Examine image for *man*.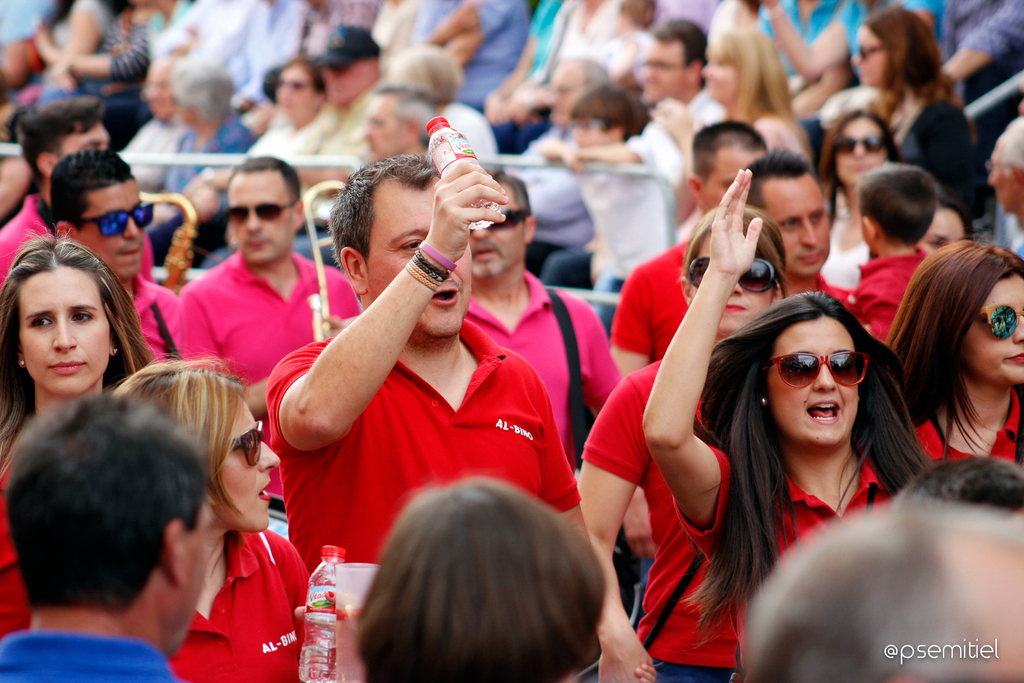
Examination result: {"x1": 640, "y1": 15, "x2": 720, "y2": 182}.
